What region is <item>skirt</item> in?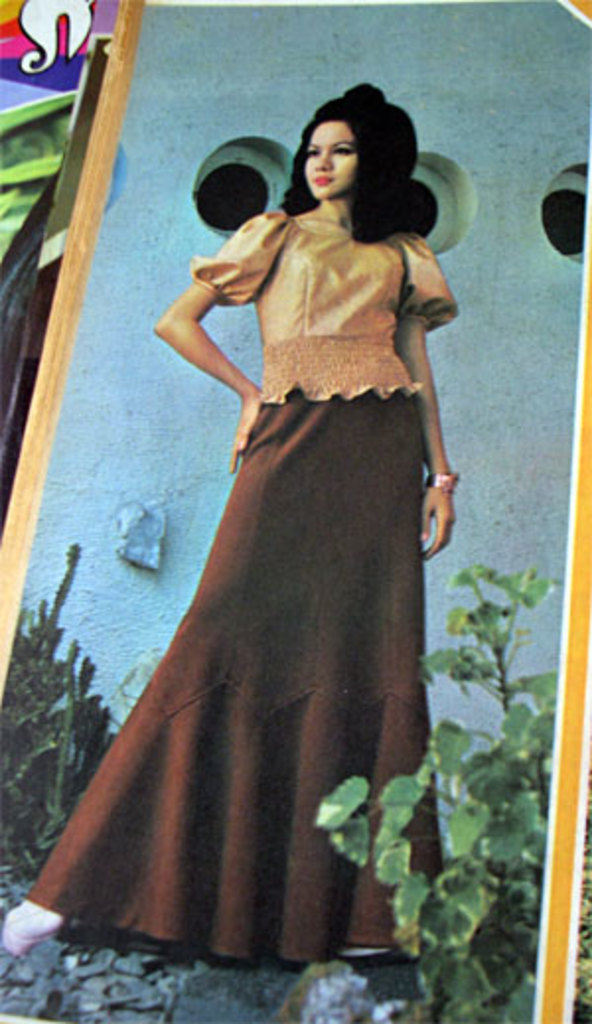
{"left": 30, "top": 391, "right": 444, "bottom": 967}.
